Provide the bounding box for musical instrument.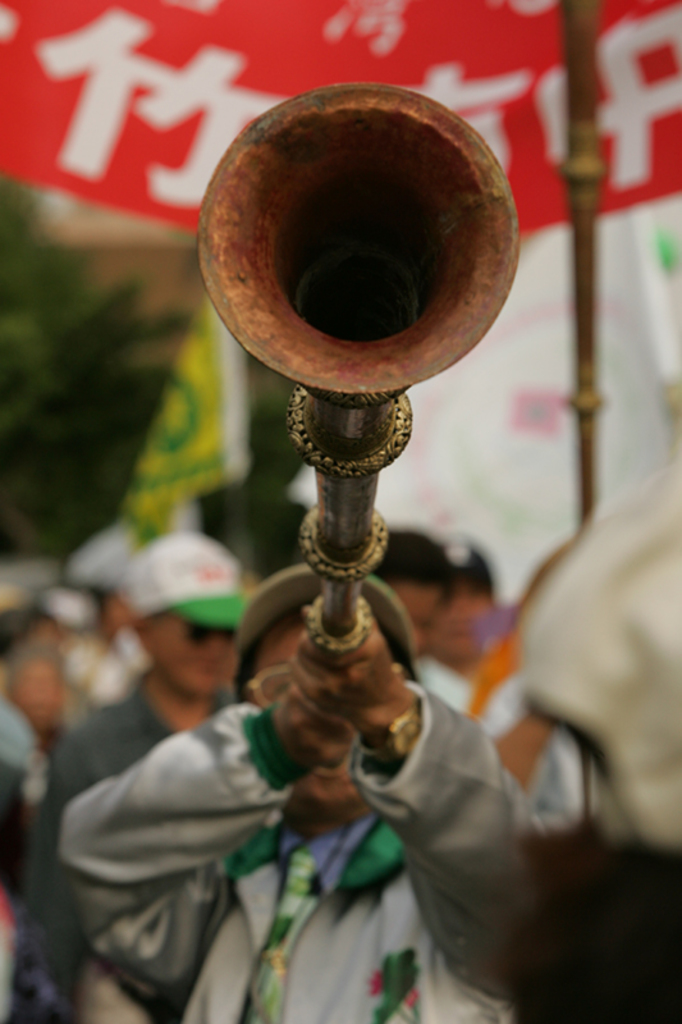
[191, 77, 521, 667].
